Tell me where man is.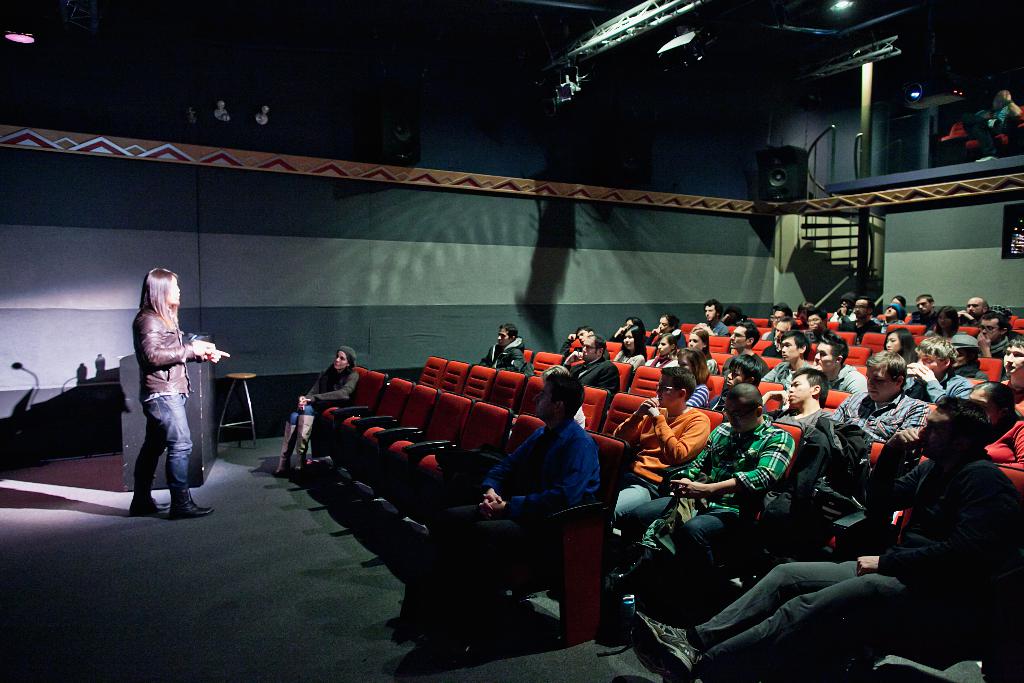
man is at bbox(699, 298, 732, 336).
